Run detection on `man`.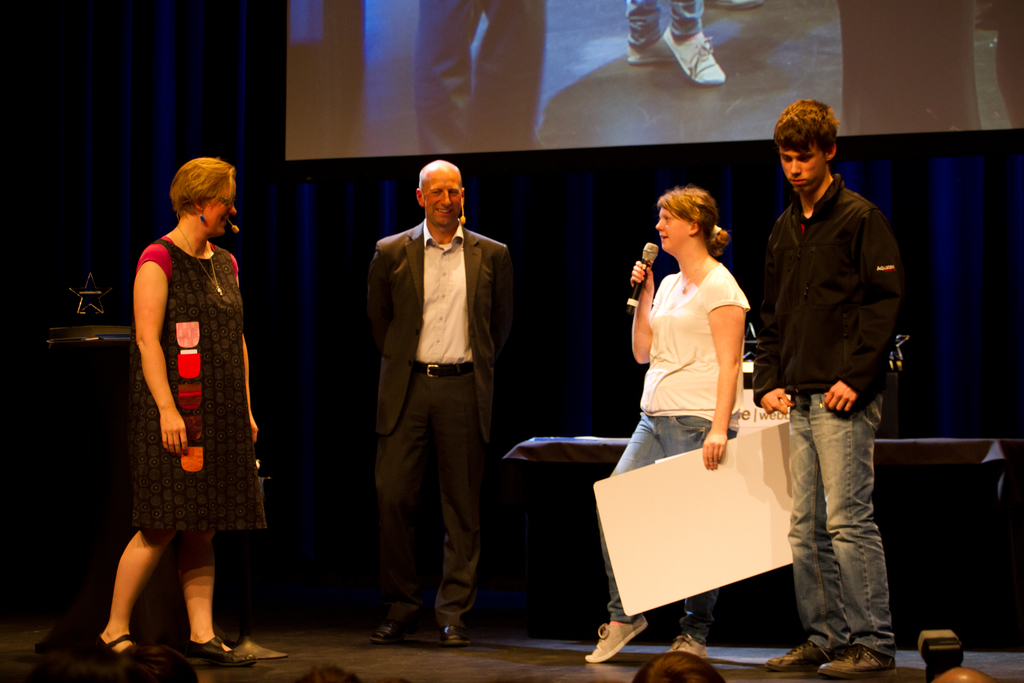
Result: pyautogui.locateOnScreen(348, 181, 513, 634).
